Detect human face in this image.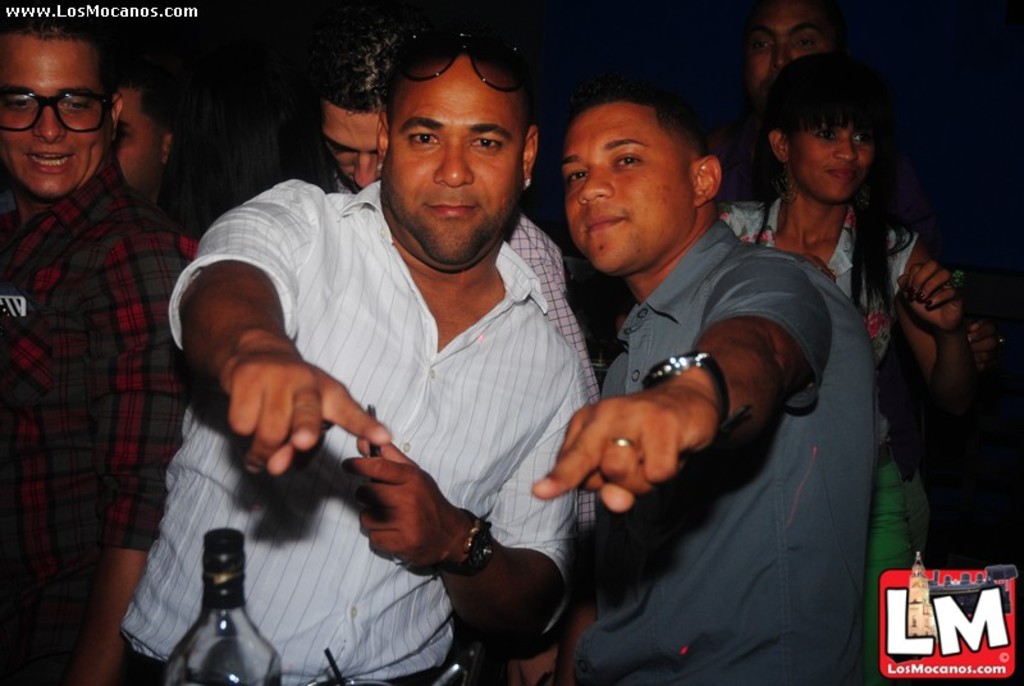
Detection: crop(115, 90, 161, 193).
